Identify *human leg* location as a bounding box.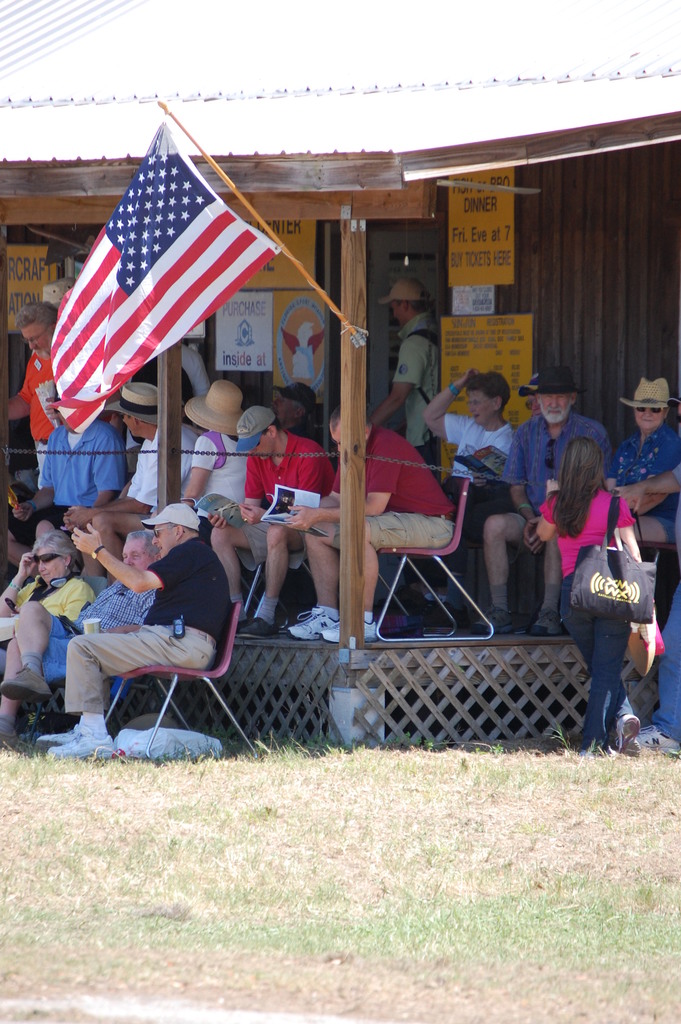
<region>3, 596, 71, 703</region>.
